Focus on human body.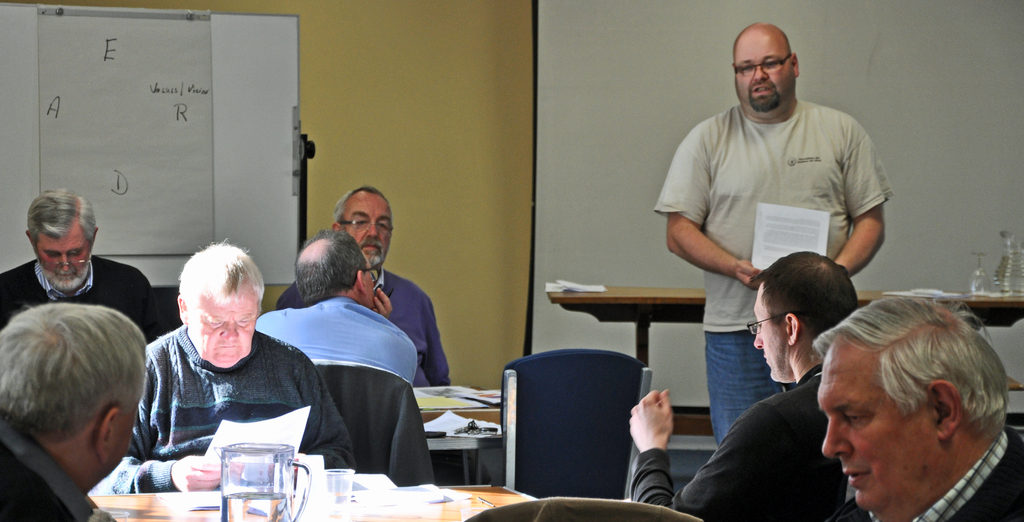
Focused at box(256, 297, 420, 386).
